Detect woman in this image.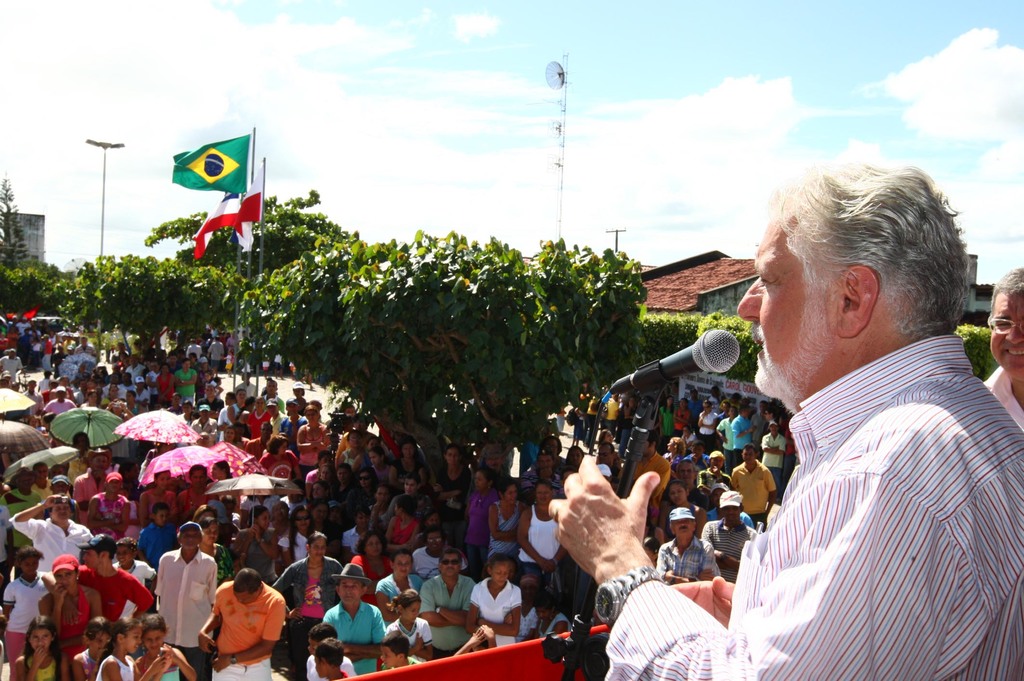
Detection: crop(278, 504, 318, 566).
